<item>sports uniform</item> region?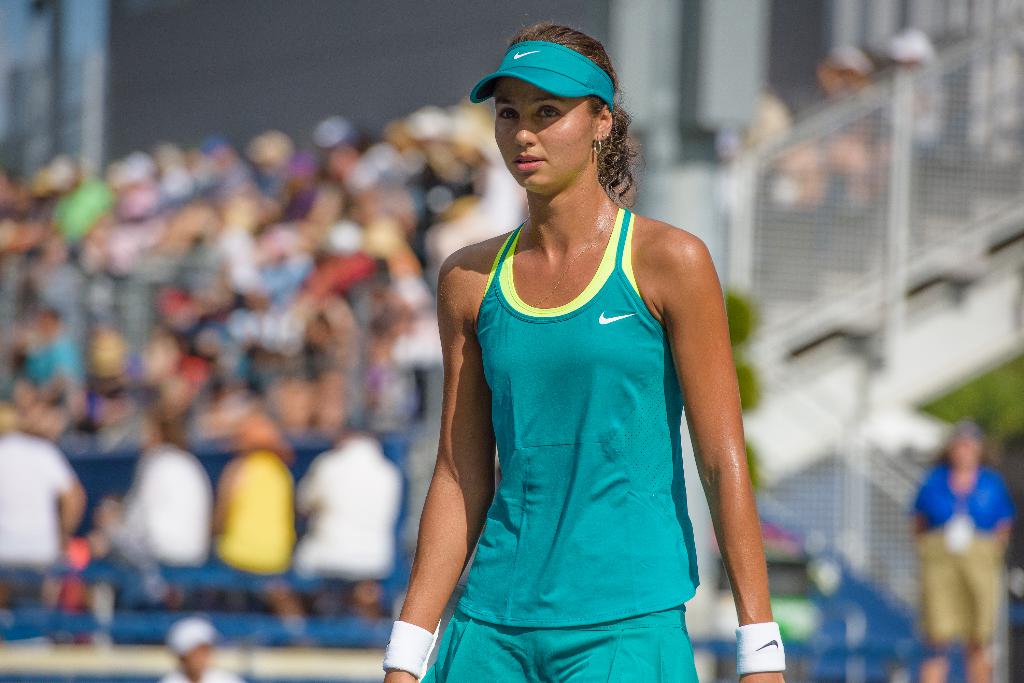
box(419, 38, 700, 682)
